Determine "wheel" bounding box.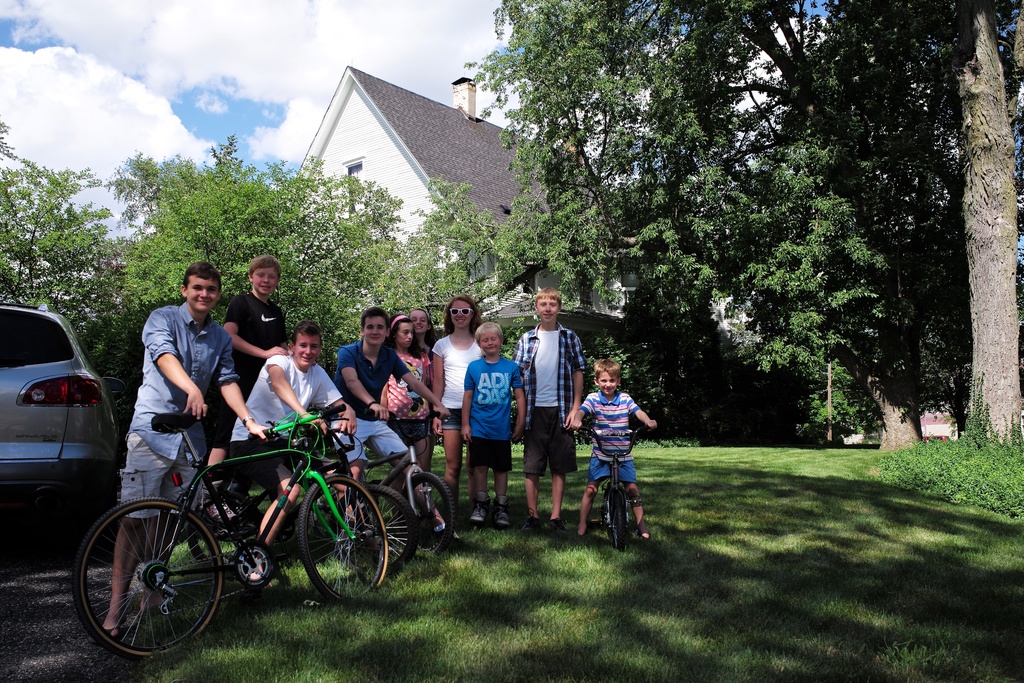
Determined: [x1=609, y1=491, x2=628, y2=555].
